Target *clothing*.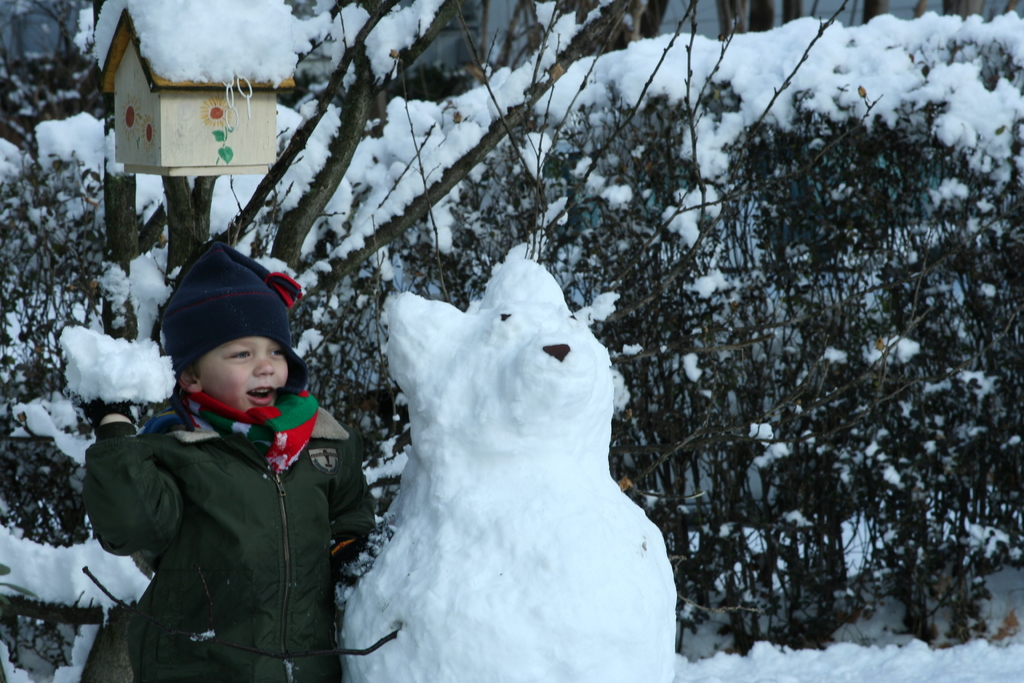
Target region: <region>78, 388, 372, 682</region>.
